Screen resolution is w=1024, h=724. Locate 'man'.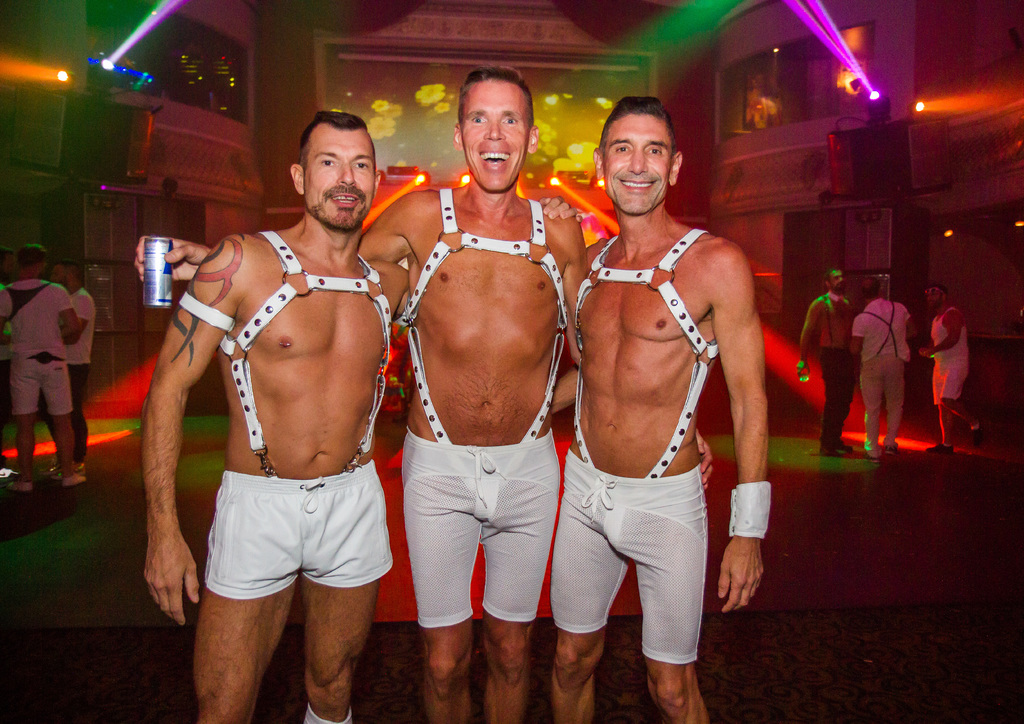
bbox=[540, 85, 771, 717].
